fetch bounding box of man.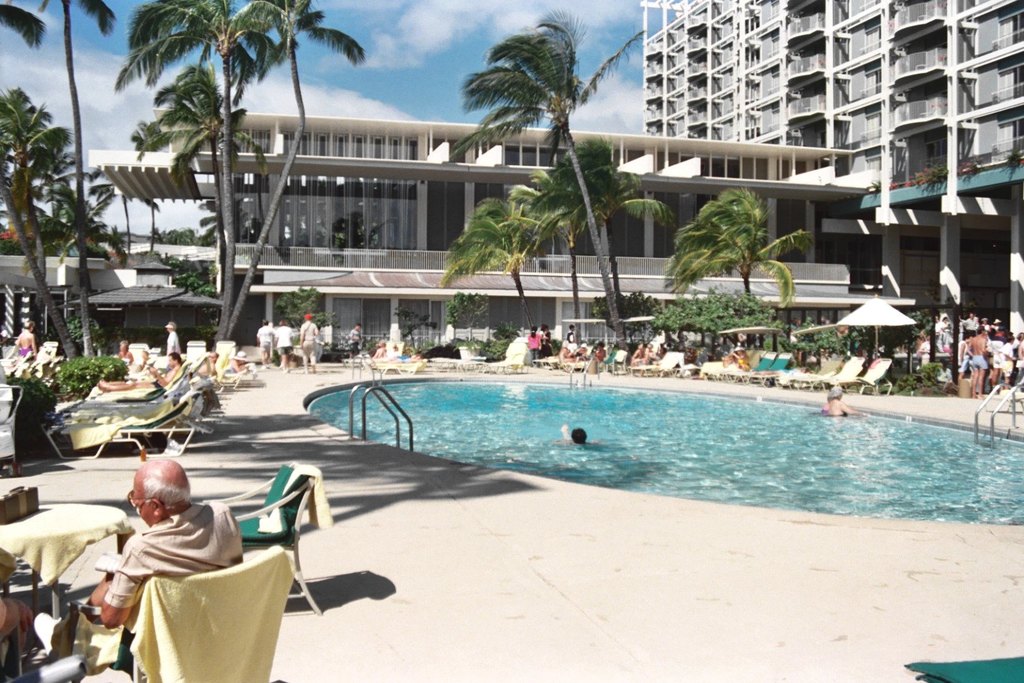
Bbox: select_region(93, 348, 177, 391).
